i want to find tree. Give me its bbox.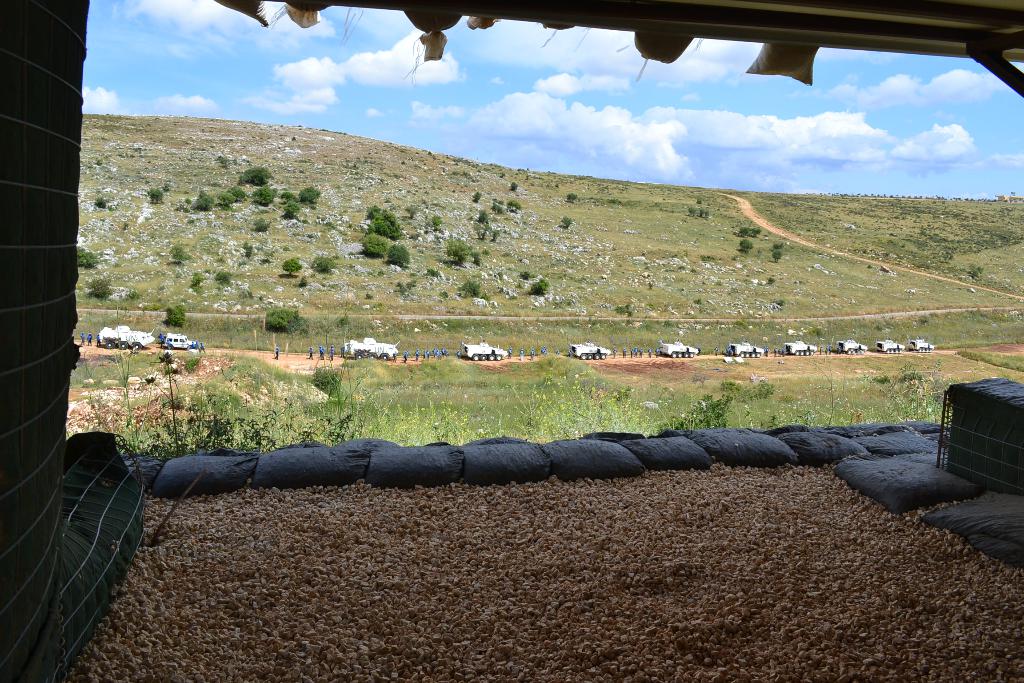
220, 186, 245, 206.
